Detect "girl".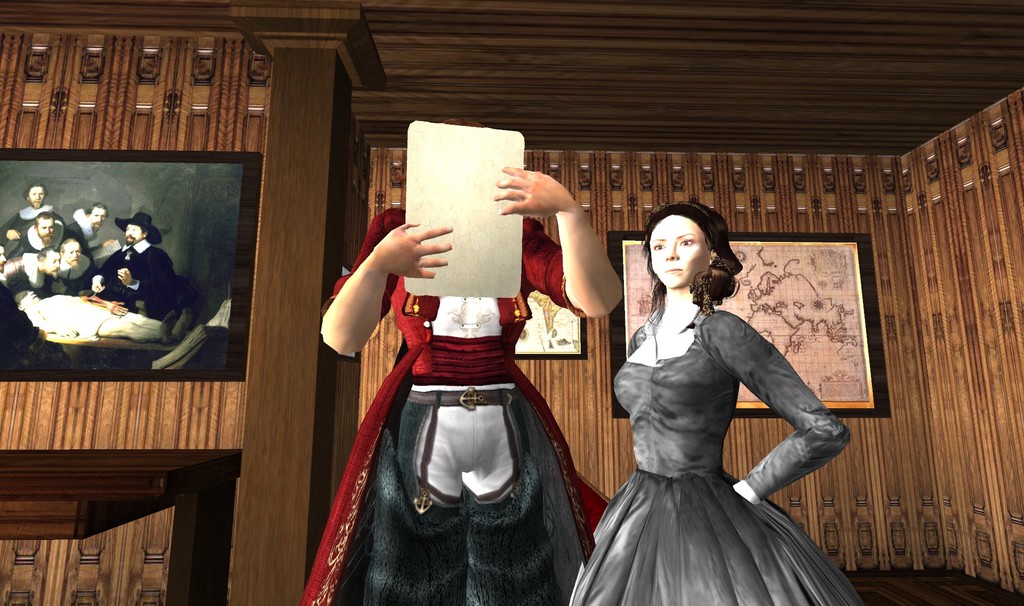
Detected at (575, 200, 874, 605).
